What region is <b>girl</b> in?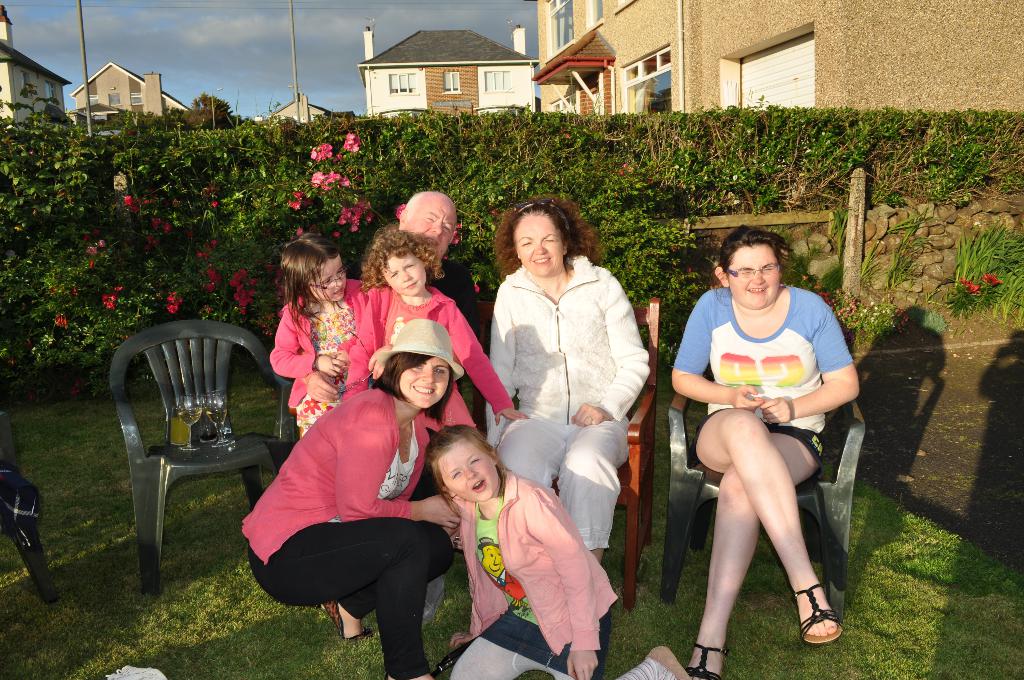
(x1=423, y1=424, x2=703, y2=679).
